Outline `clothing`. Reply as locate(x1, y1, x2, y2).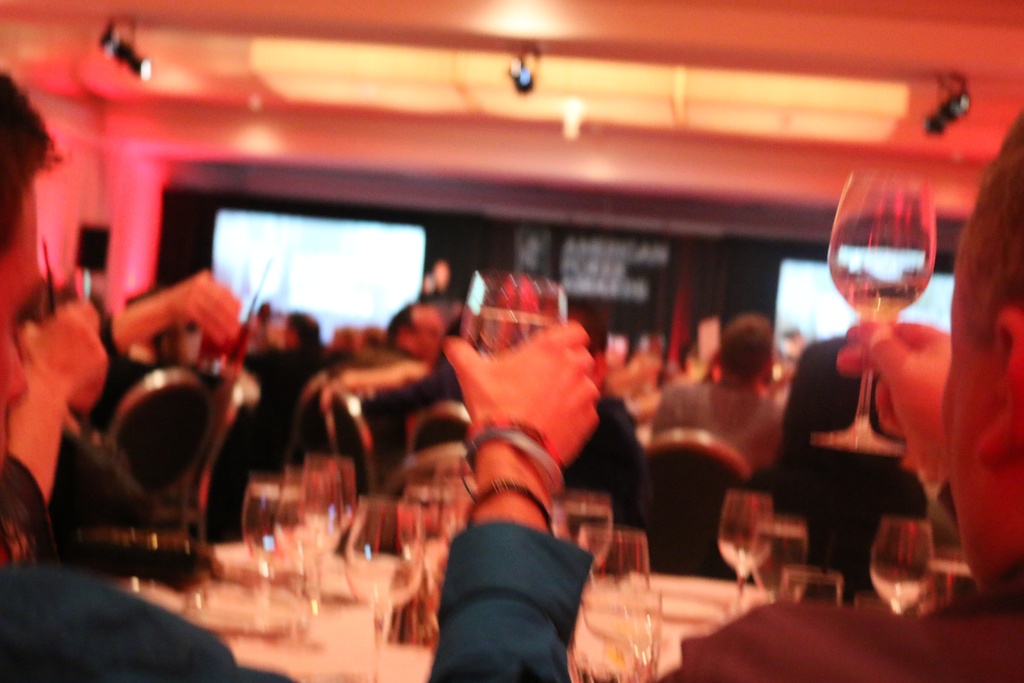
locate(0, 559, 300, 682).
